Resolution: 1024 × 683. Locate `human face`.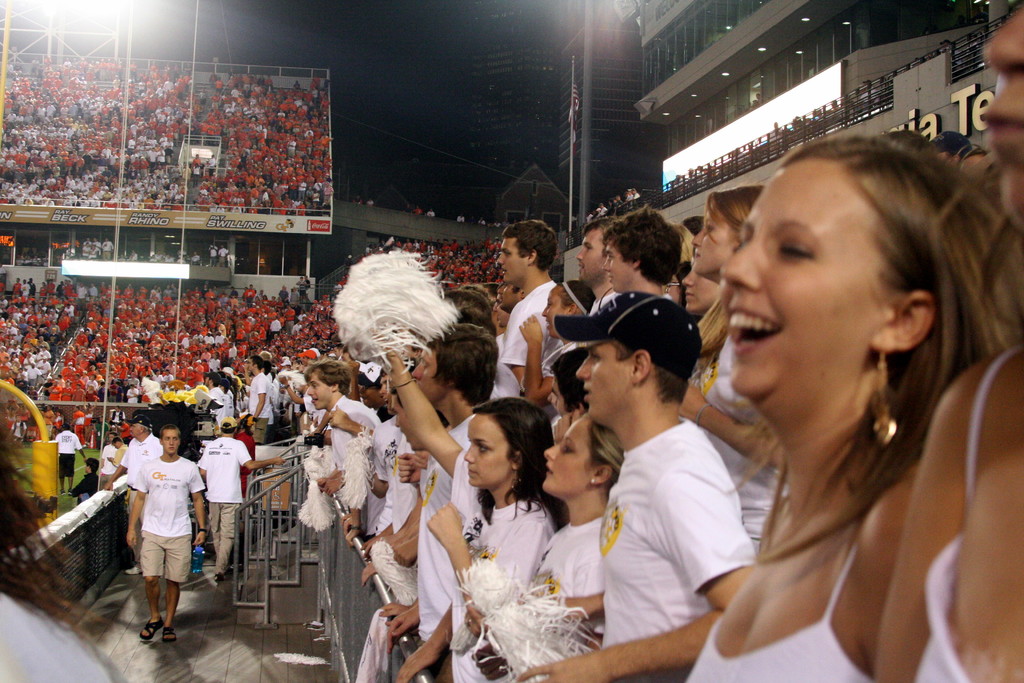
region(541, 285, 569, 339).
